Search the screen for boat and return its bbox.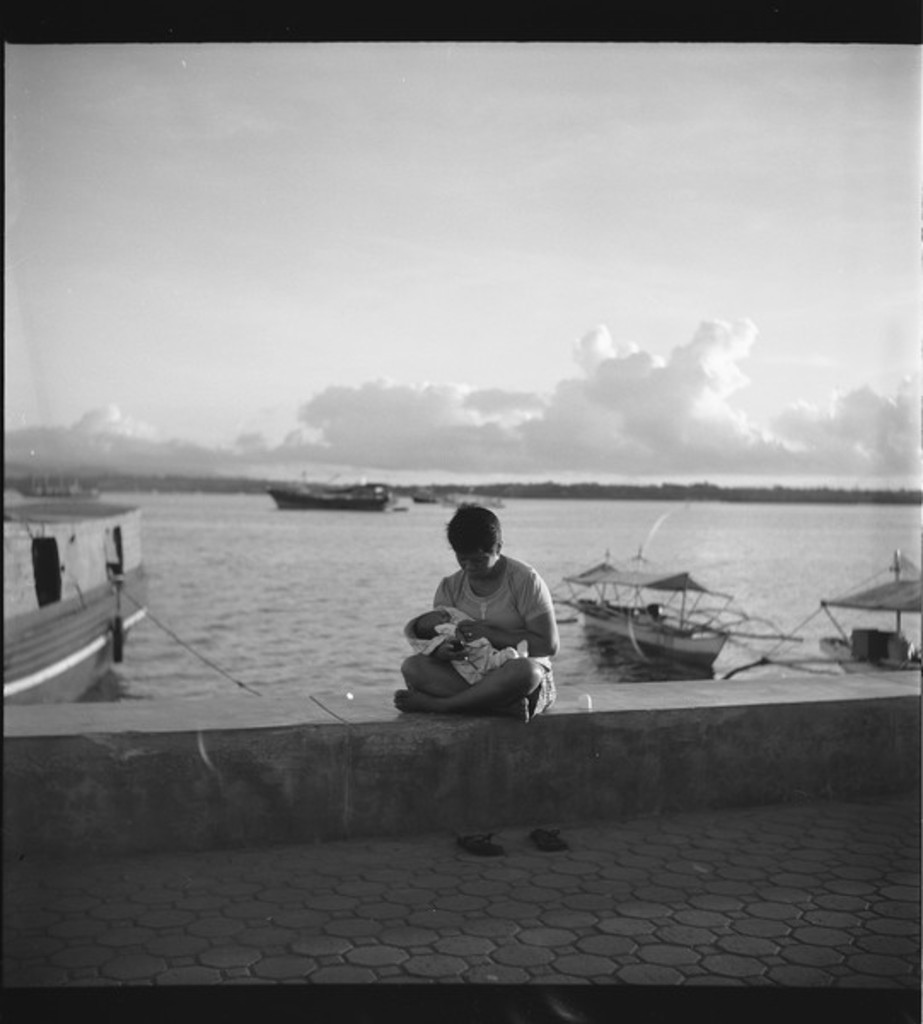
Found: [715,543,909,689].
